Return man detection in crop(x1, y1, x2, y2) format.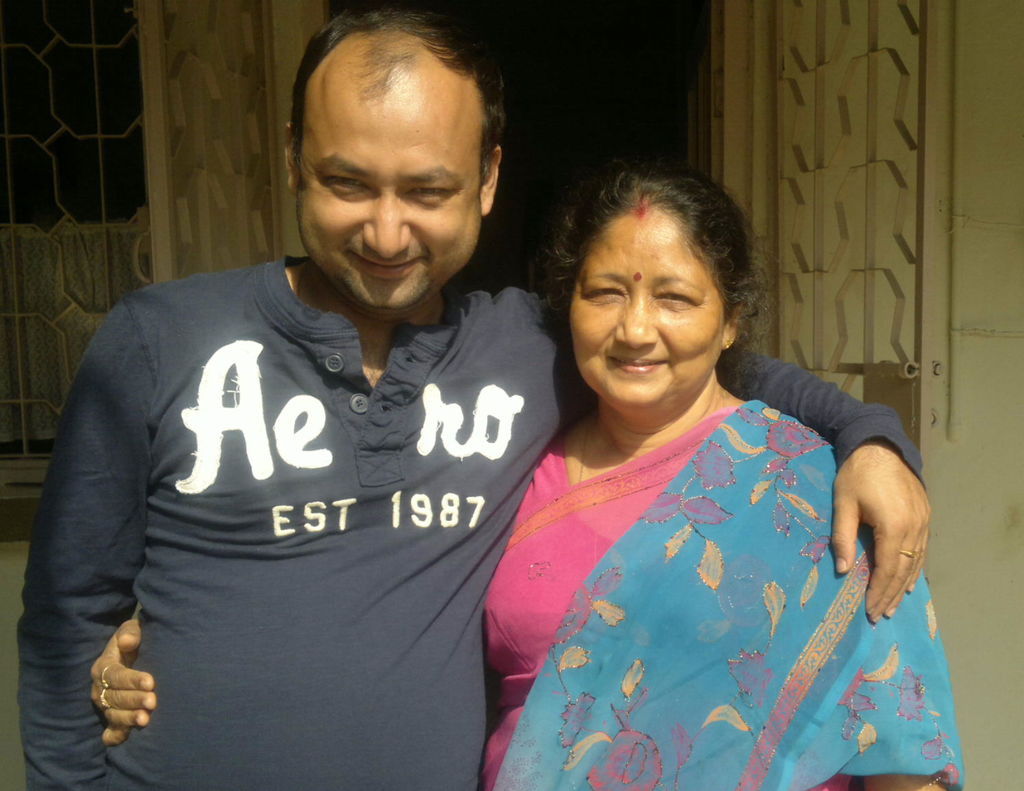
crop(18, 3, 936, 787).
